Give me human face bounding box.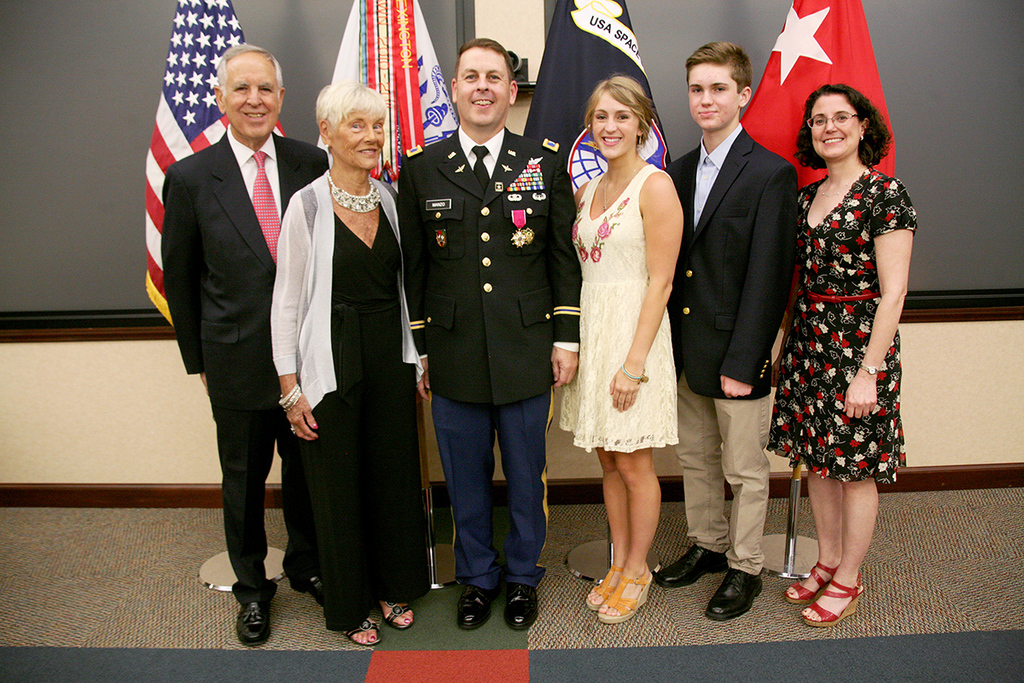
crop(457, 49, 516, 127).
